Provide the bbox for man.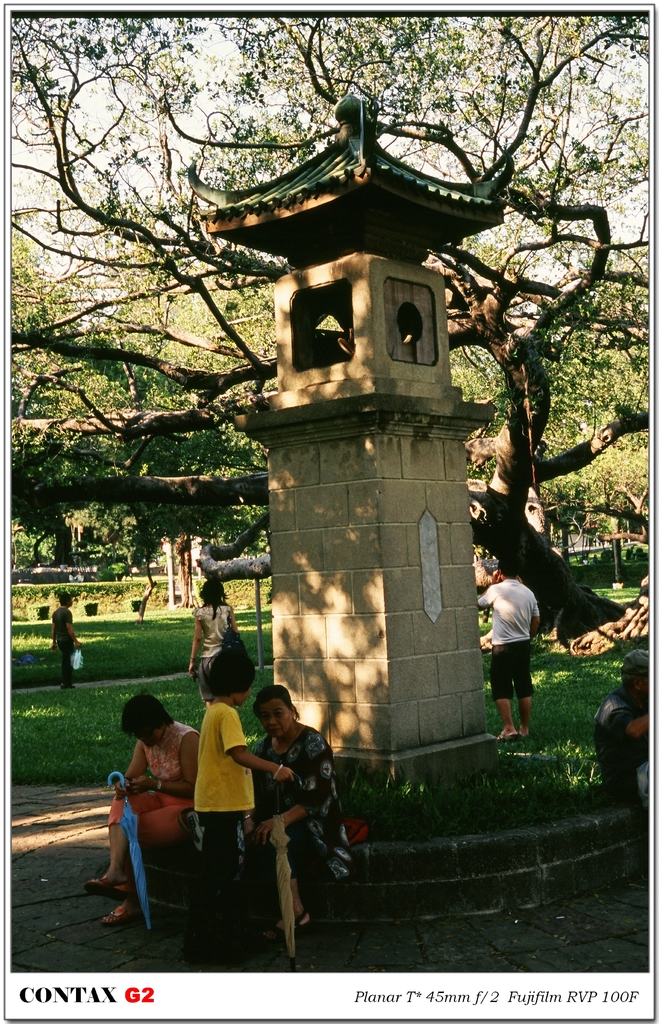
detection(591, 648, 649, 812).
